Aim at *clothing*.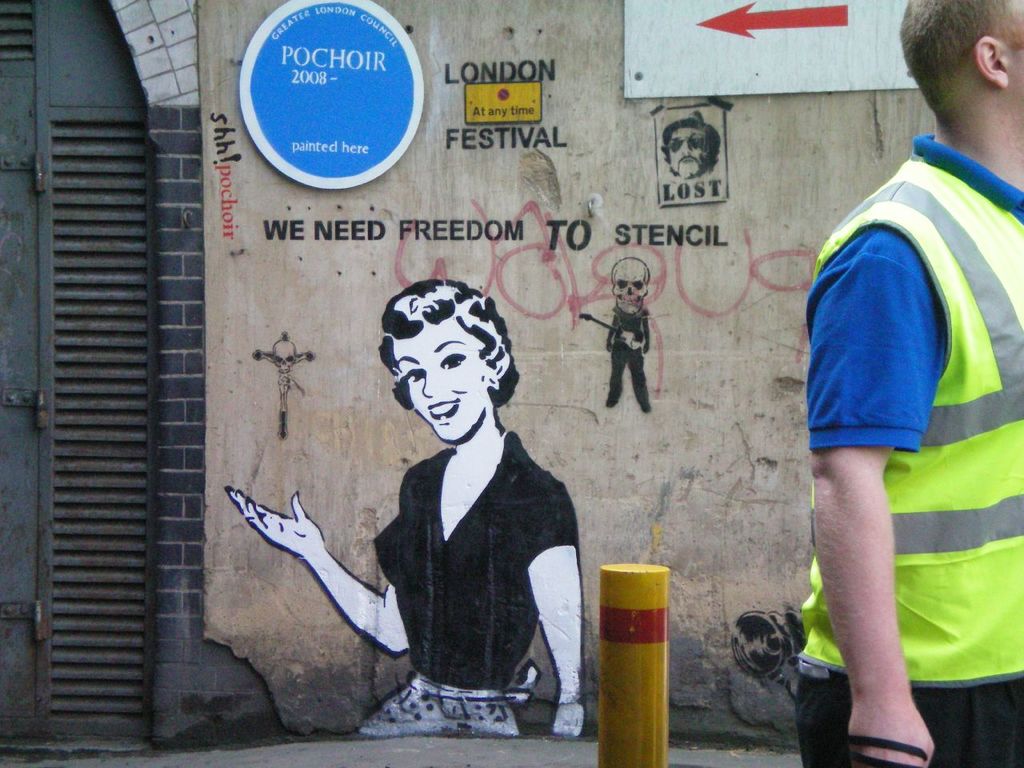
Aimed at Rect(812, 111, 1023, 767).
